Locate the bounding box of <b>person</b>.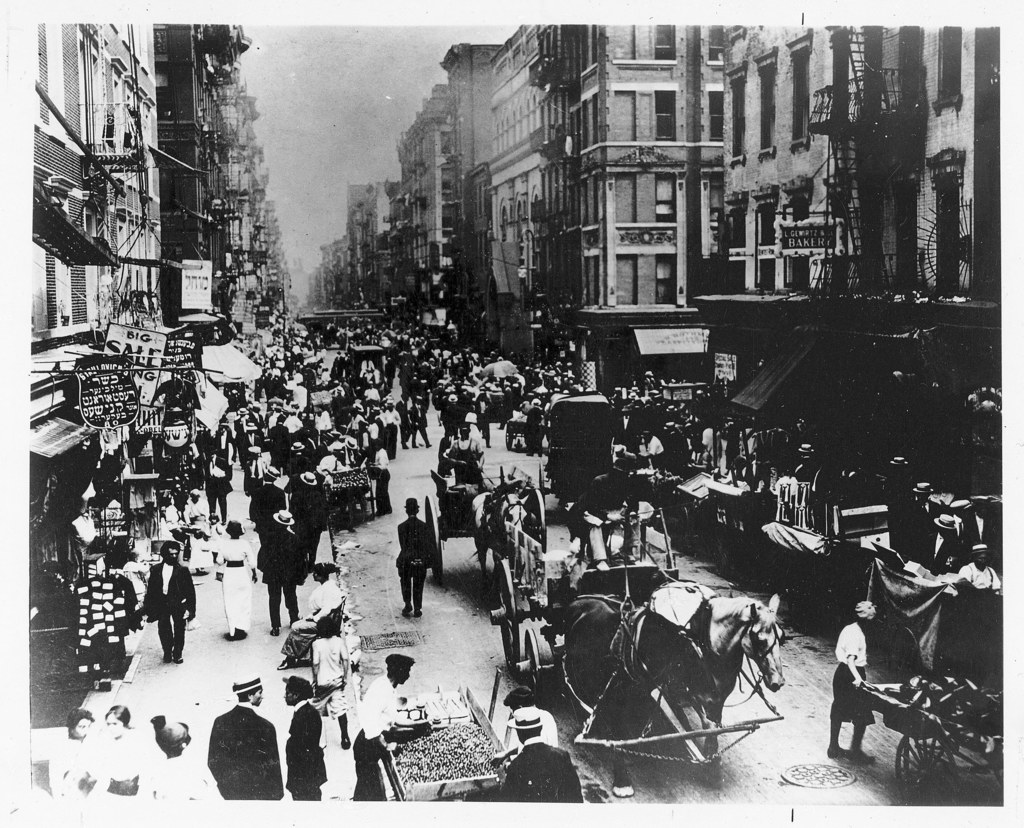
Bounding box: detection(395, 501, 440, 622).
